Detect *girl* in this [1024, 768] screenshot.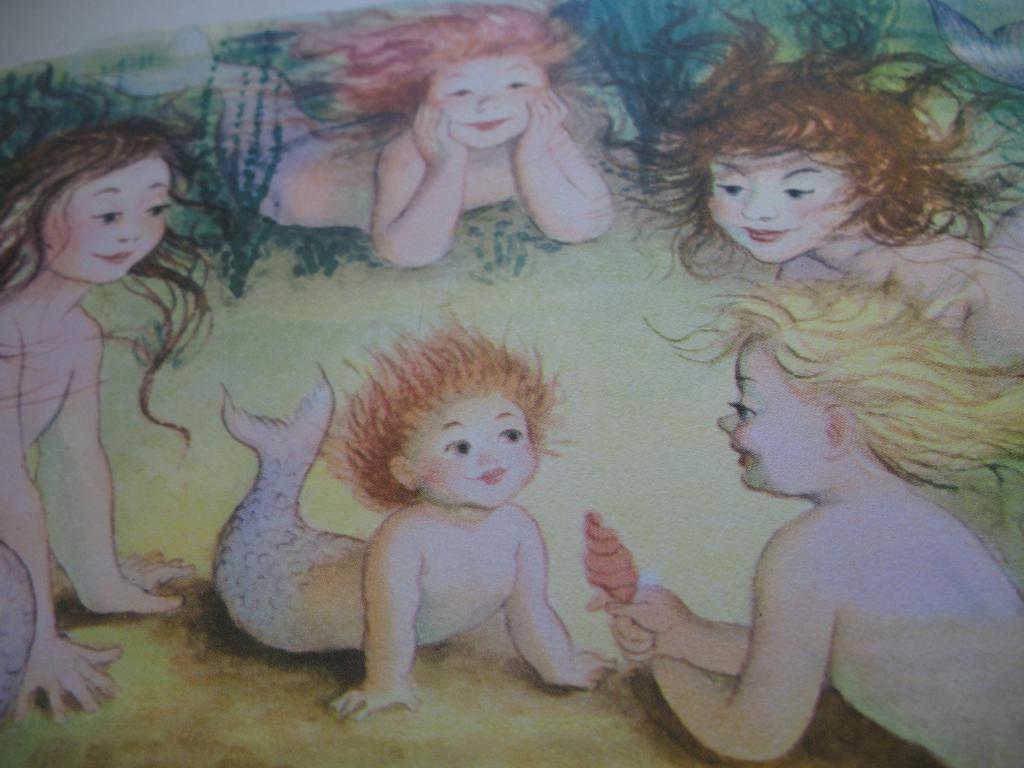
Detection: 595,3,1023,372.
